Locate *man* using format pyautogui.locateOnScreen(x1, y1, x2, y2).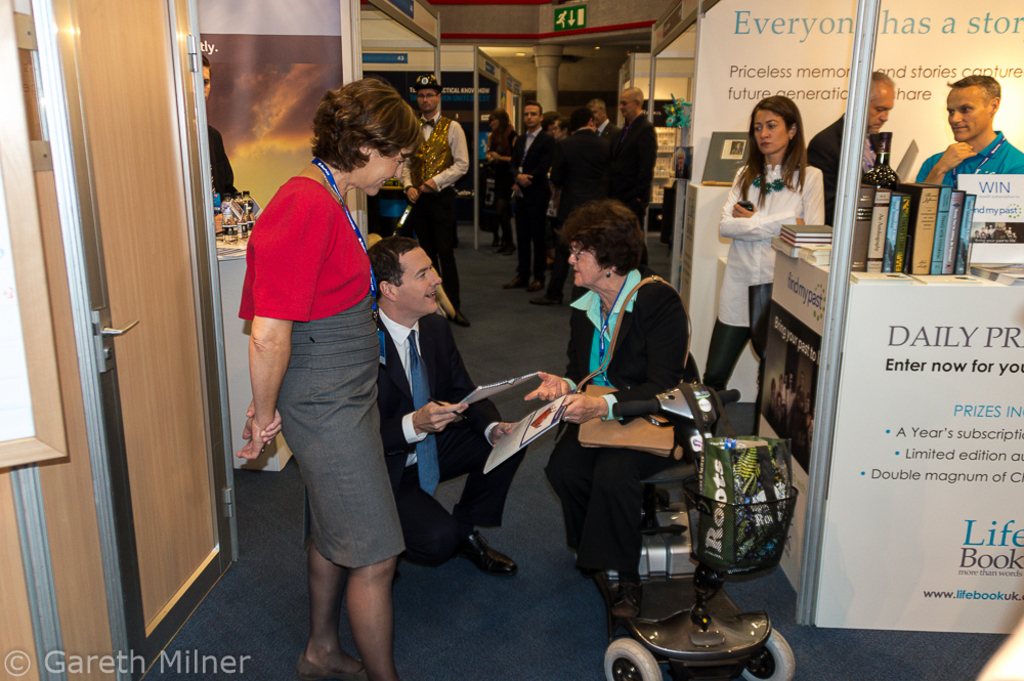
pyautogui.locateOnScreen(920, 71, 1015, 219).
